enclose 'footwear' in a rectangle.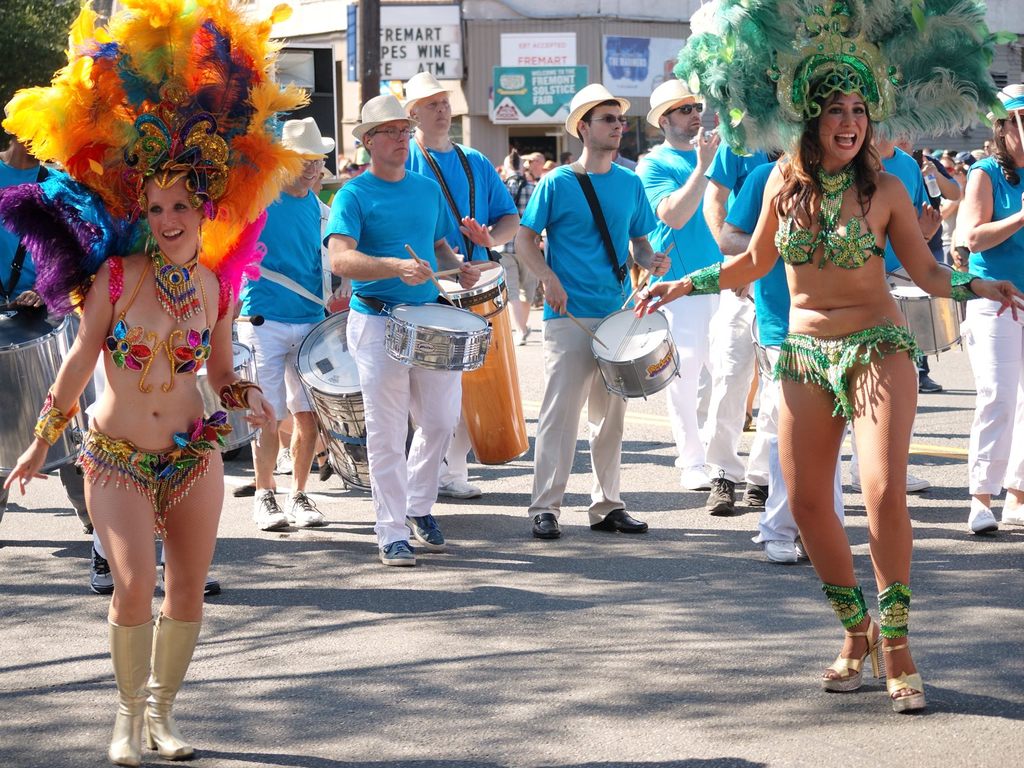
l=745, t=482, r=771, b=509.
